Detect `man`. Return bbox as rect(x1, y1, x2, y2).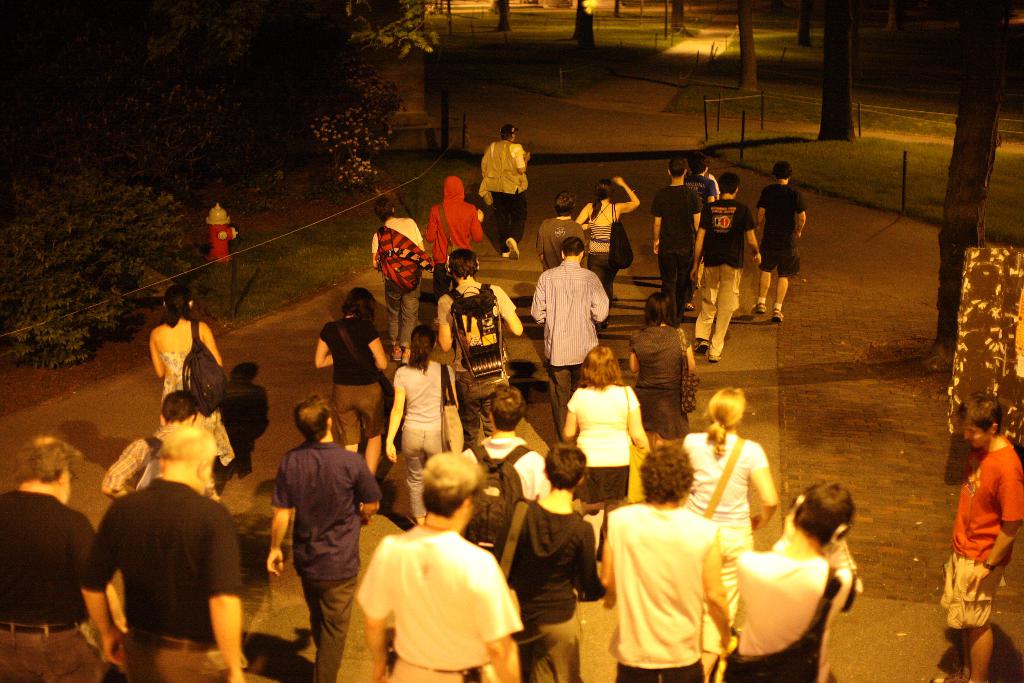
rect(268, 392, 384, 682).
